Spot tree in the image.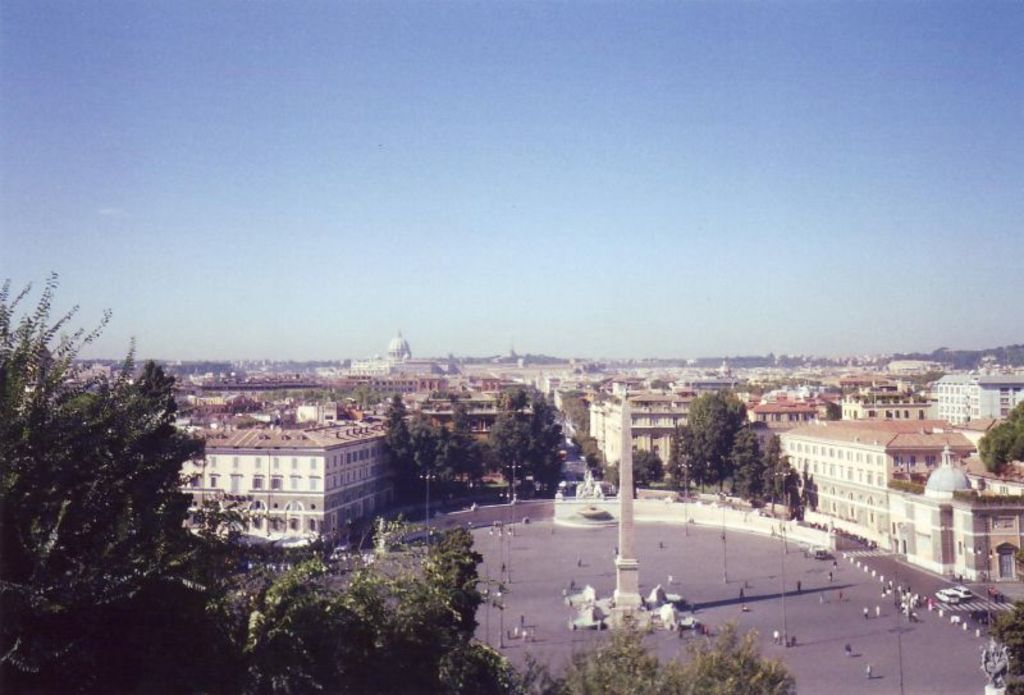
tree found at Rect(783, 470, 814, 523).
